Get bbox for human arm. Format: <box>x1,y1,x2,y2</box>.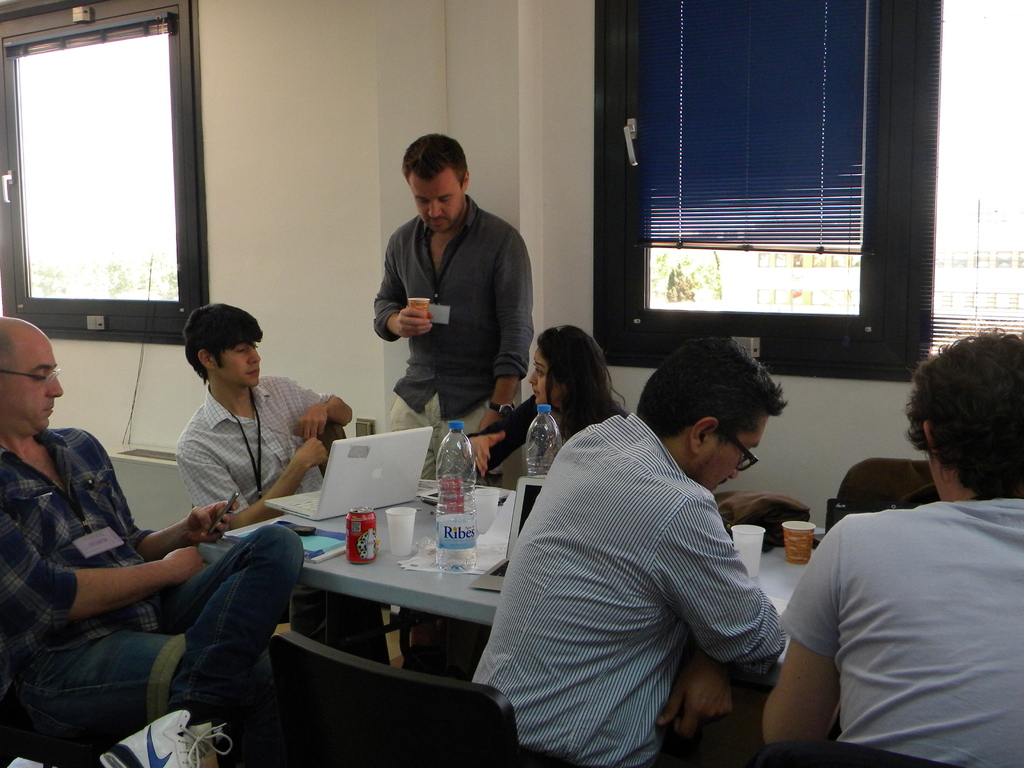
<box>444,396,541,484</box>.
